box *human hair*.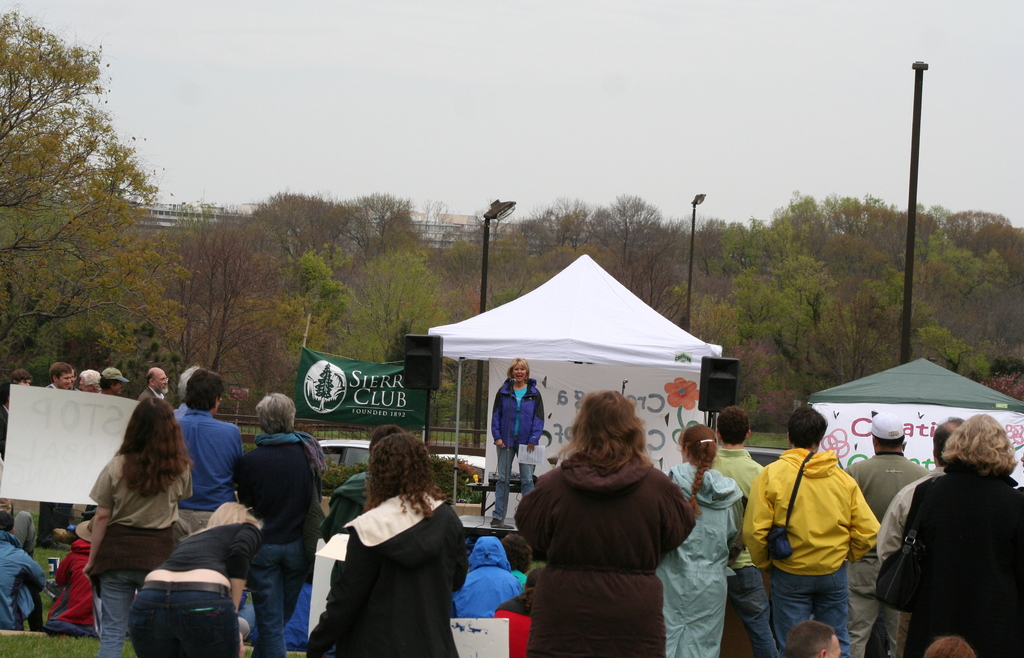
l=502, t=528, r=530, b=574.
